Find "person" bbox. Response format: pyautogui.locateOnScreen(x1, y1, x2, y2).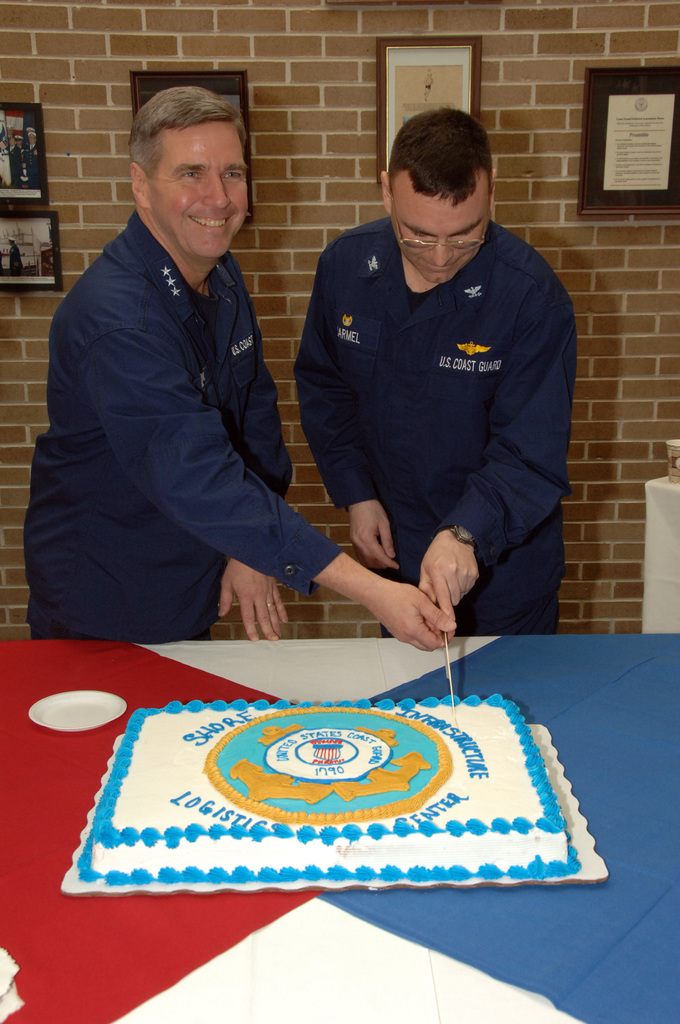
pyautogui.locateOnScreen(286, 93, 588, 675).
